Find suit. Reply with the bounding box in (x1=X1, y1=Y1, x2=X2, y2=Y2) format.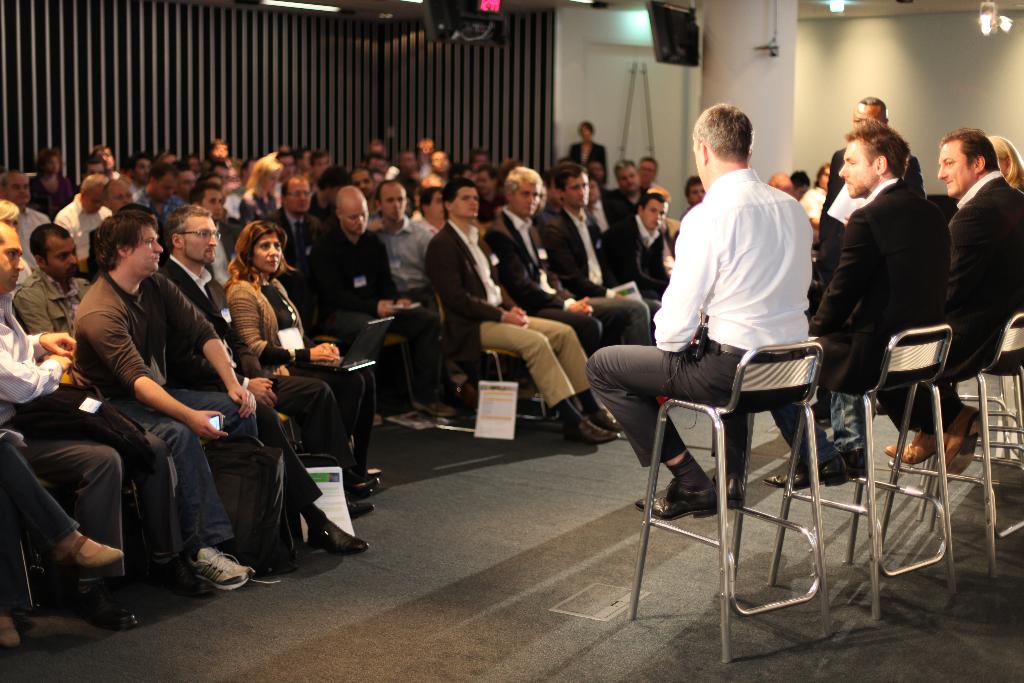
(x1=161, y1=251, x2=358, y2=471).
